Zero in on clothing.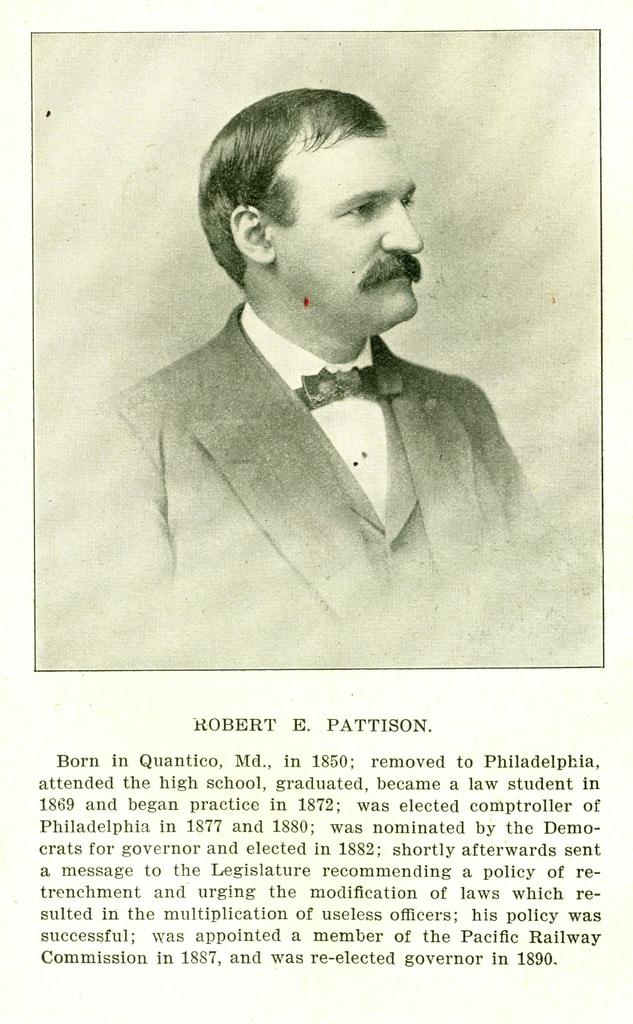
Zeroed in: [x1=82, y1=291, x2=555, y2=650].
